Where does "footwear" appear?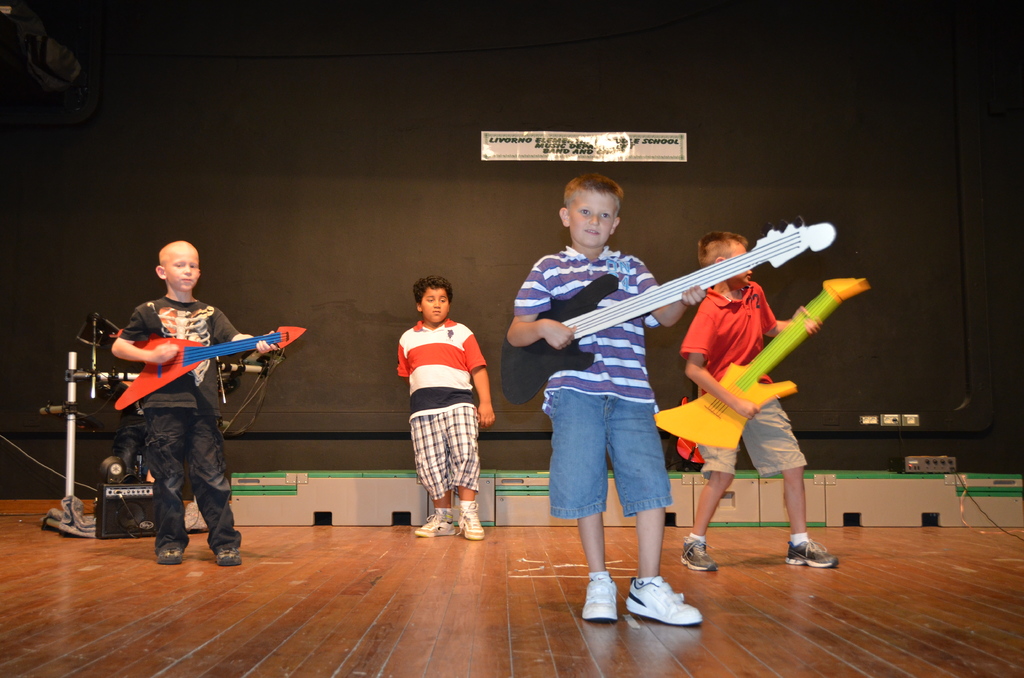
Appears at (left=616, top=589, right=699, bottom=642).
